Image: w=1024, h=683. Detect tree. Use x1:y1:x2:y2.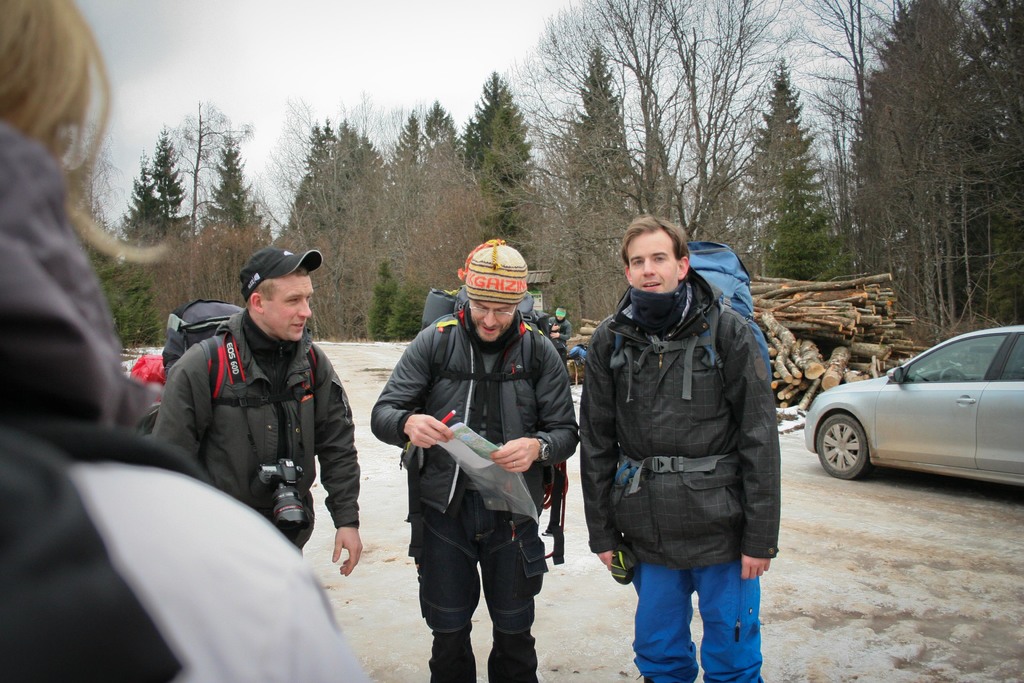
383:115:493:334.
